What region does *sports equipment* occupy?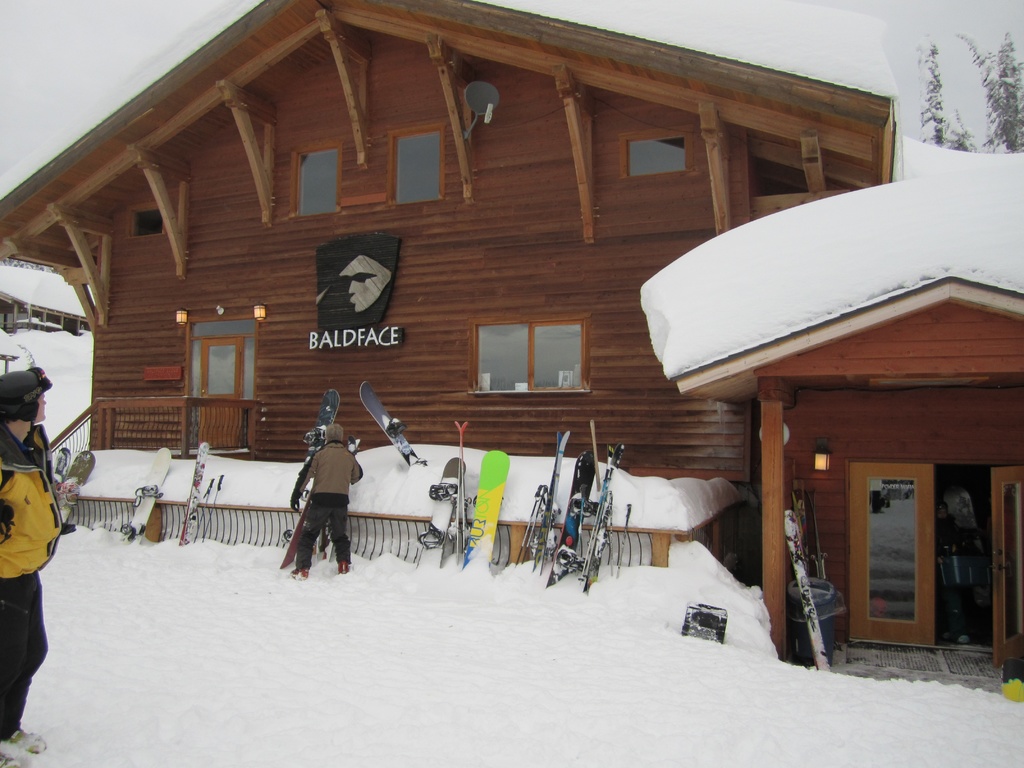
[205, 470, 227, 541].
